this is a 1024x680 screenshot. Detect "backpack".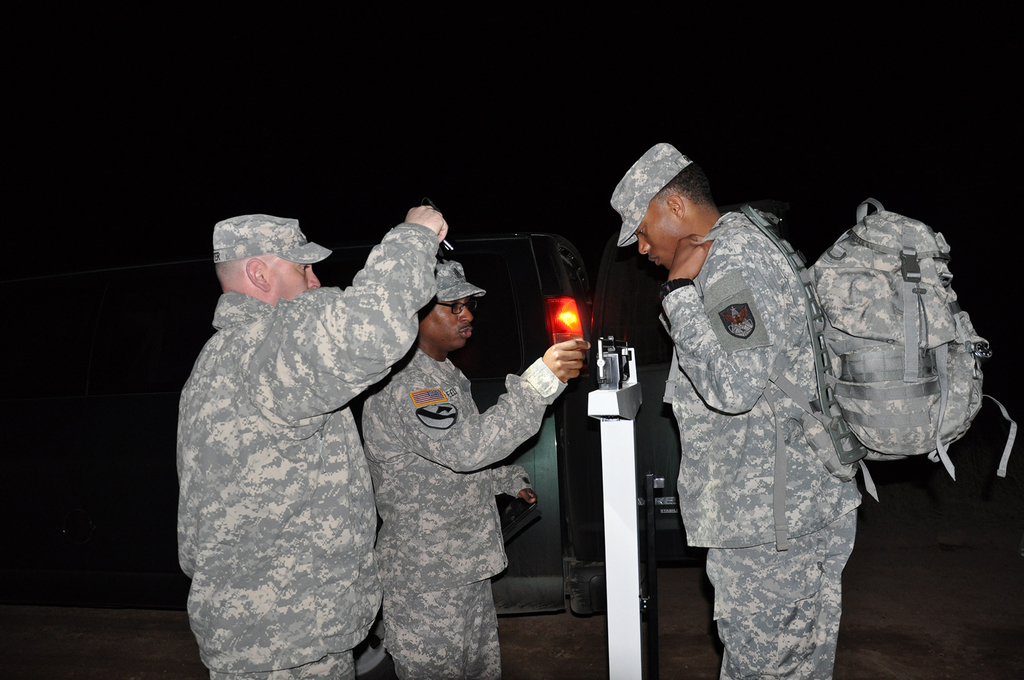
774:198:992:484.
